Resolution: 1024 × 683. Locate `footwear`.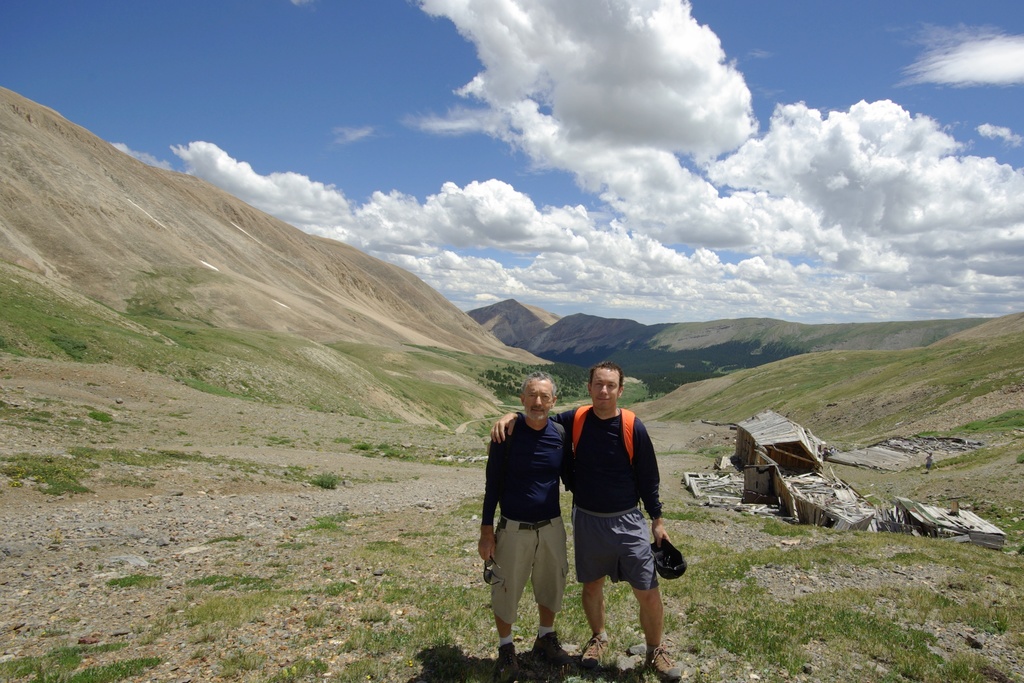
584,634,612,668.
